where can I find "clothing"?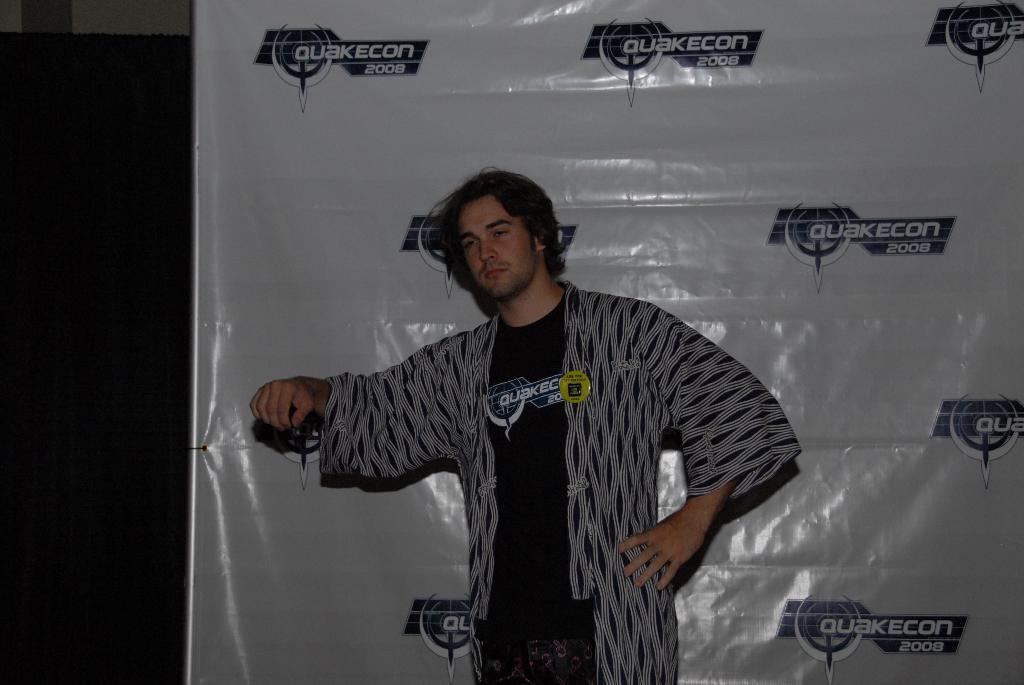
You can find it at {"left": 279, "top": 237, "right": 779, "bottom": 658}.
